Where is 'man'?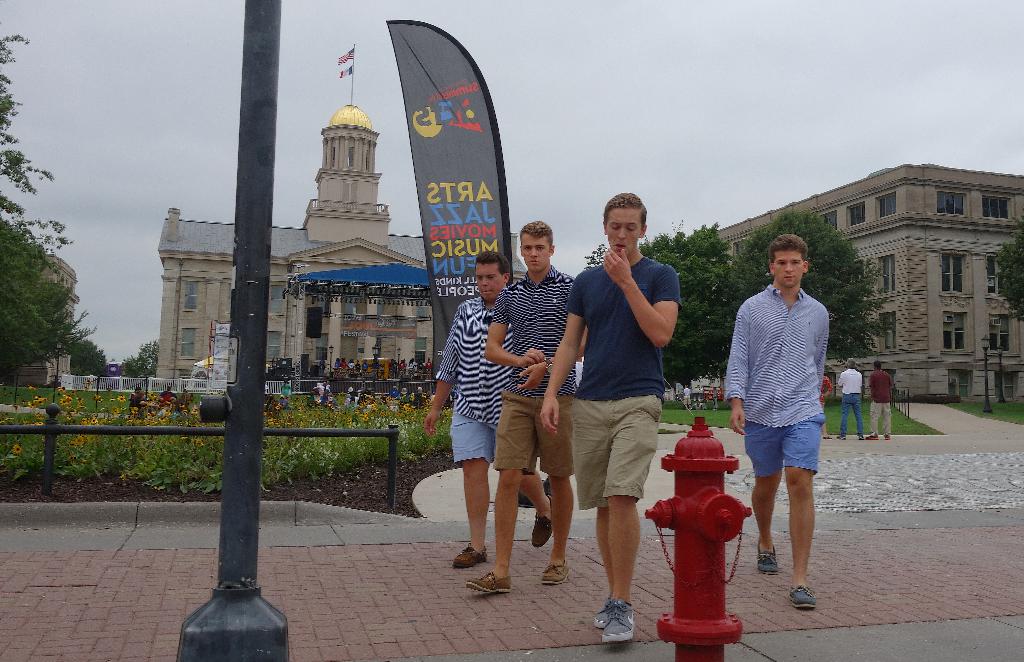
rect(718, 234, 831, 622).
